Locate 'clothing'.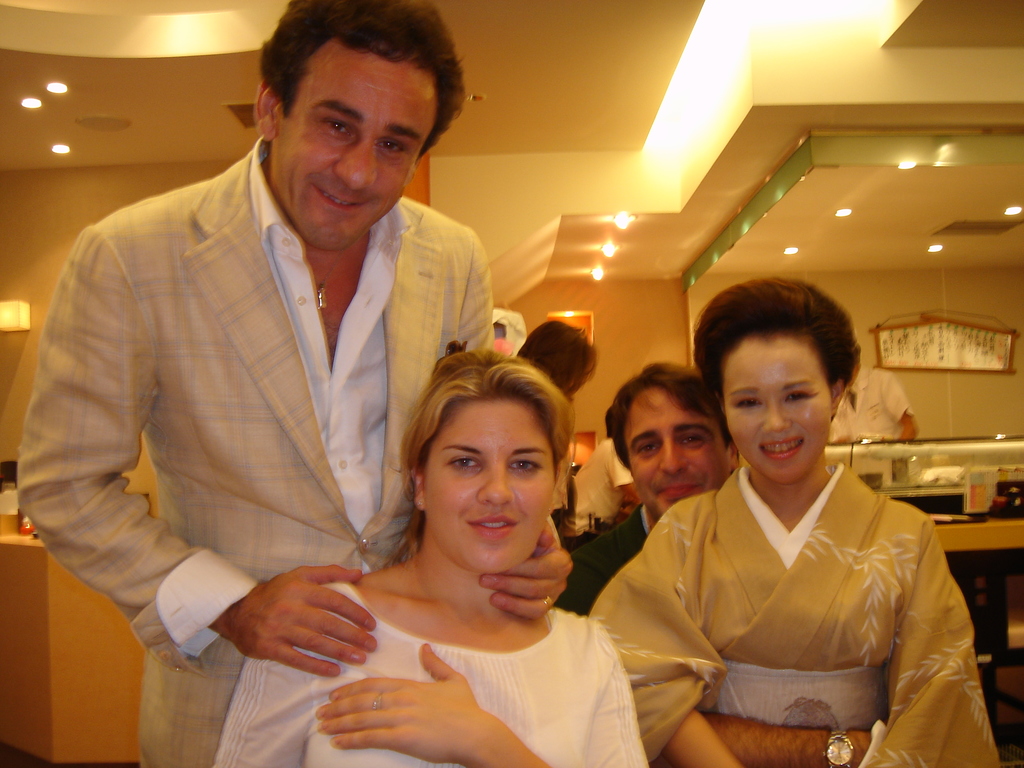
Bounding box: crop(215, 568, 650, 766).
